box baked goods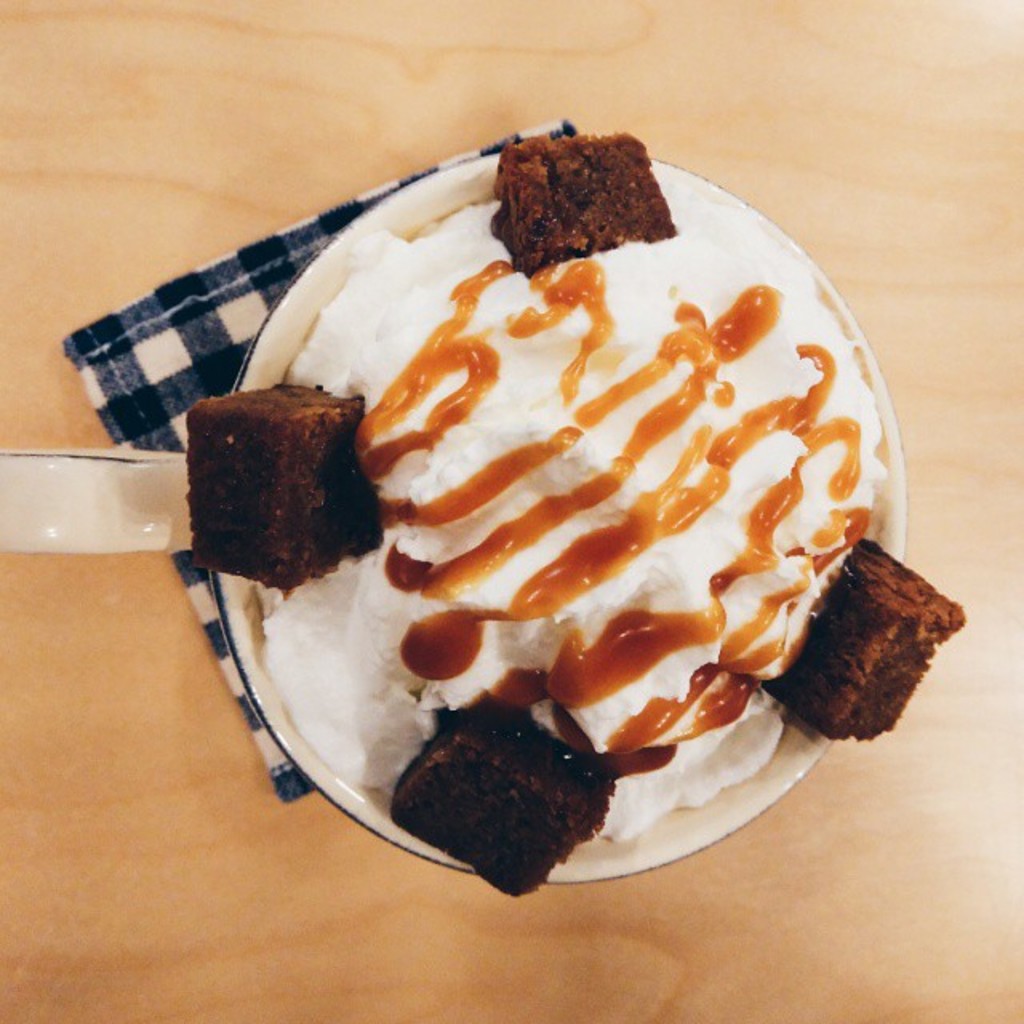
(491, 134, 680, 277)
